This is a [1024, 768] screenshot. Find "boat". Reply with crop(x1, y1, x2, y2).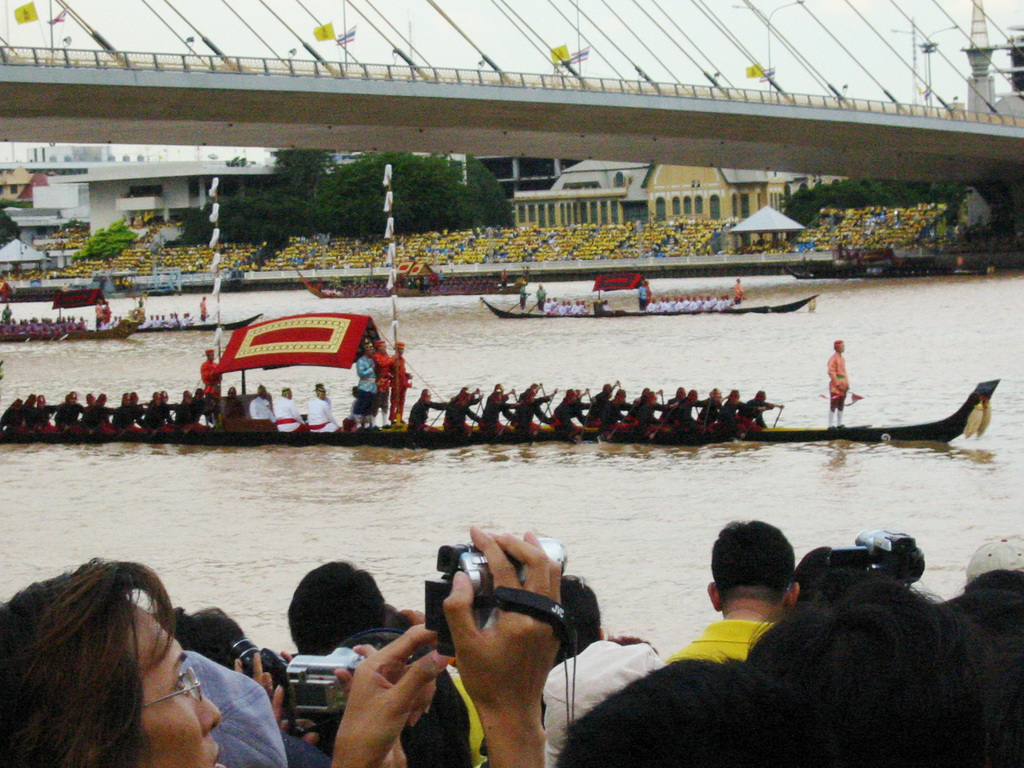
crop(0, 295, 134, 347).
